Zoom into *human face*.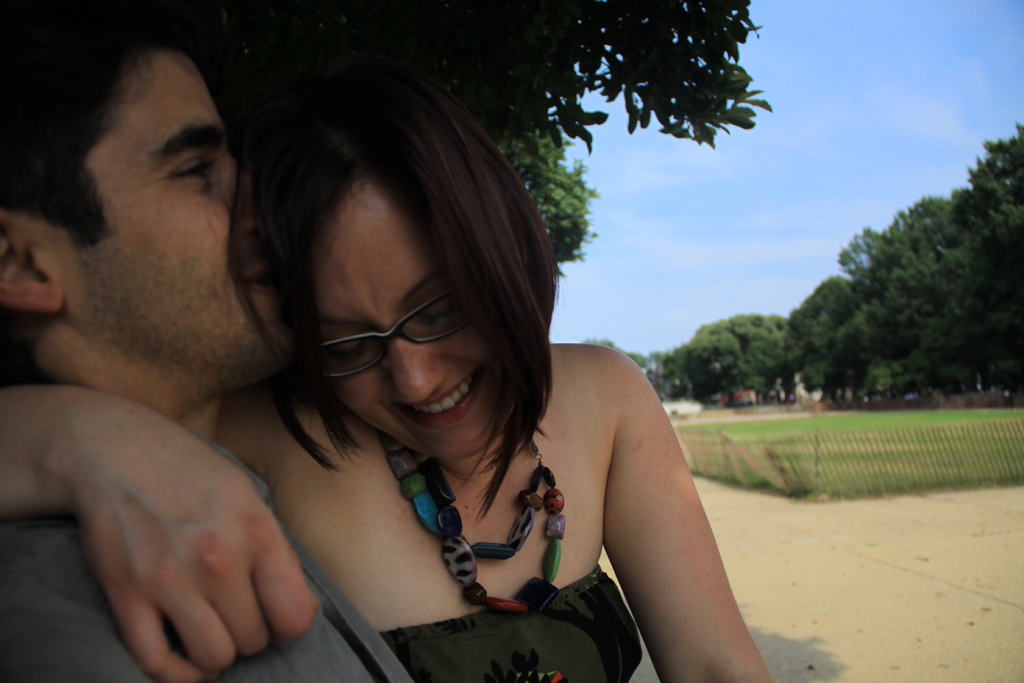
Zoom target: (54,42,309,389).
